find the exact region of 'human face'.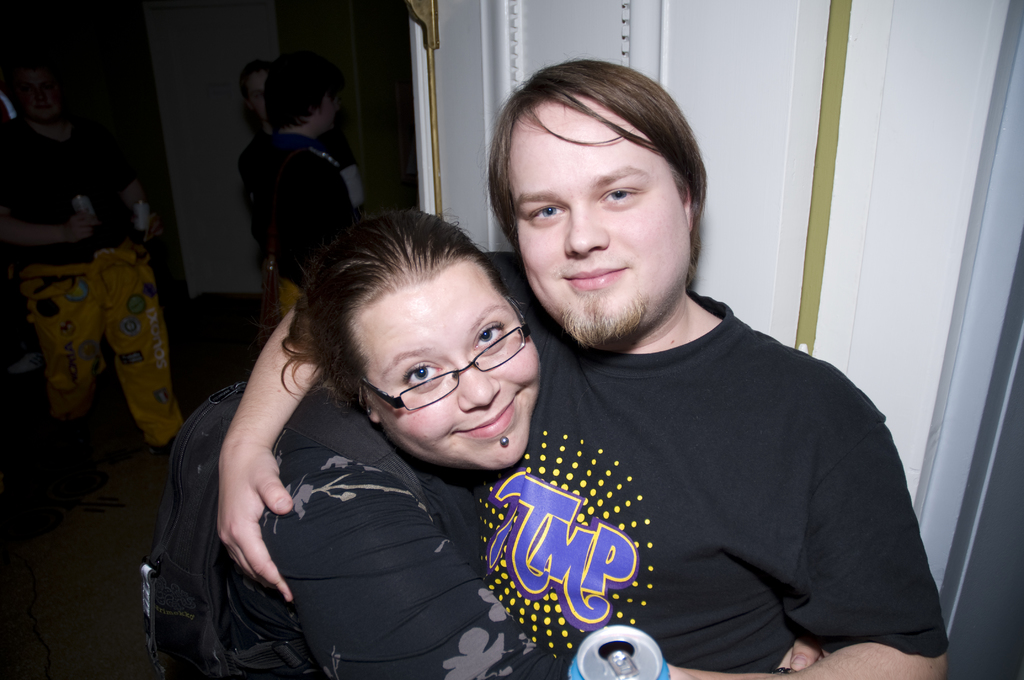
Exact region: 357,279,543,469.
